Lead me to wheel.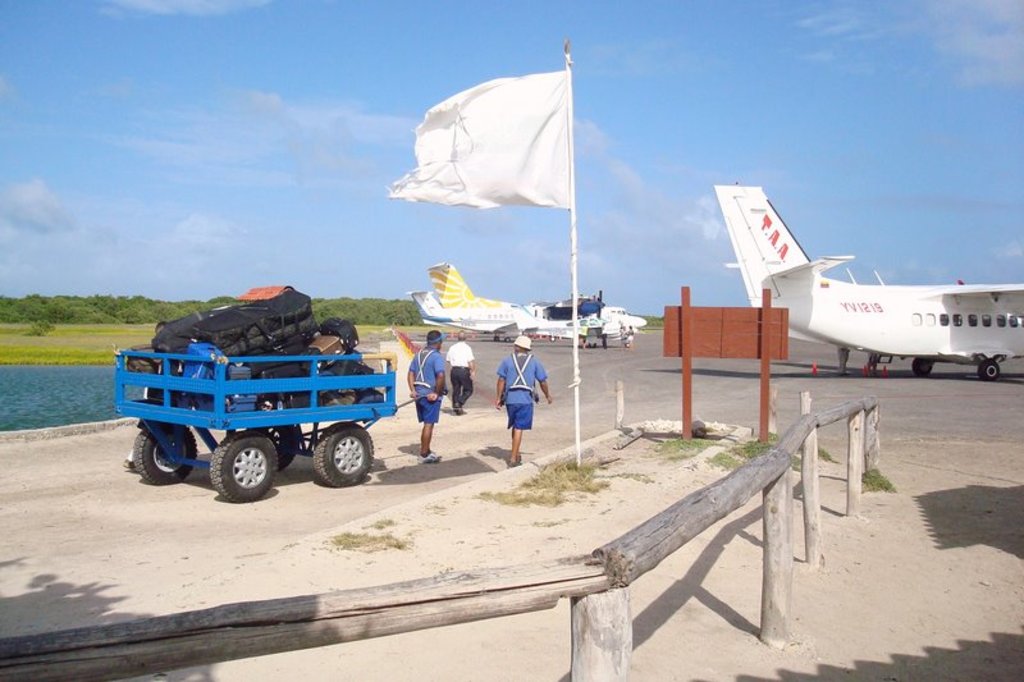
Lead to {"x1": 132, "y1": 424, "x2": 198, "y2": 482}.
